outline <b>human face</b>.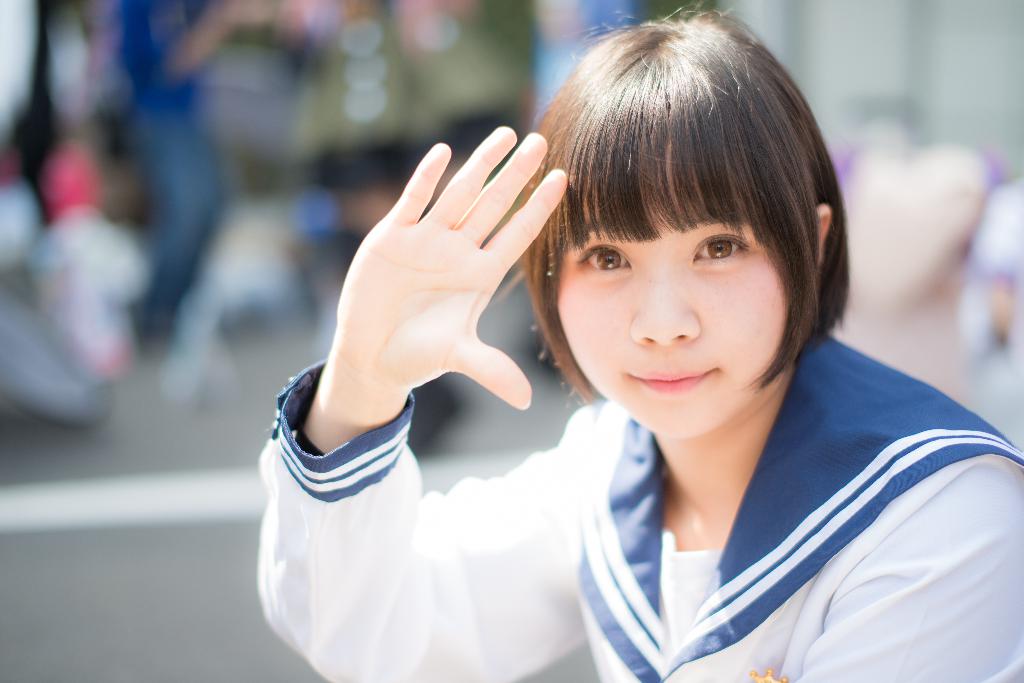
Outline: l=561, t=140, r=791, b=438.
